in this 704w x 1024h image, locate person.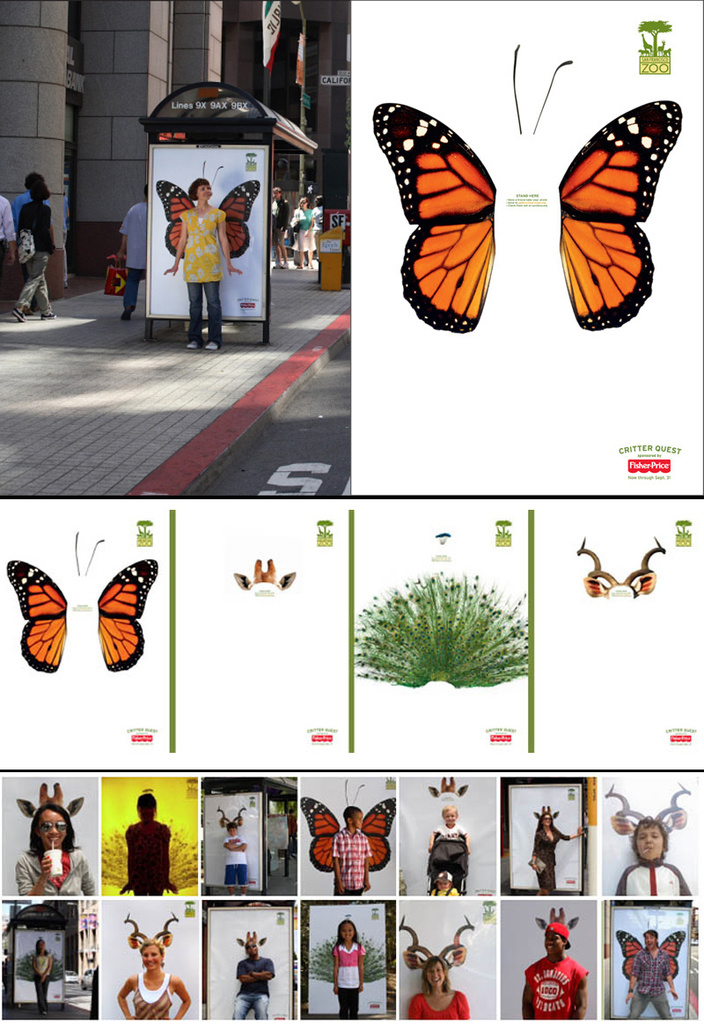
Bounding box: 330, 919, 365, 1020.
